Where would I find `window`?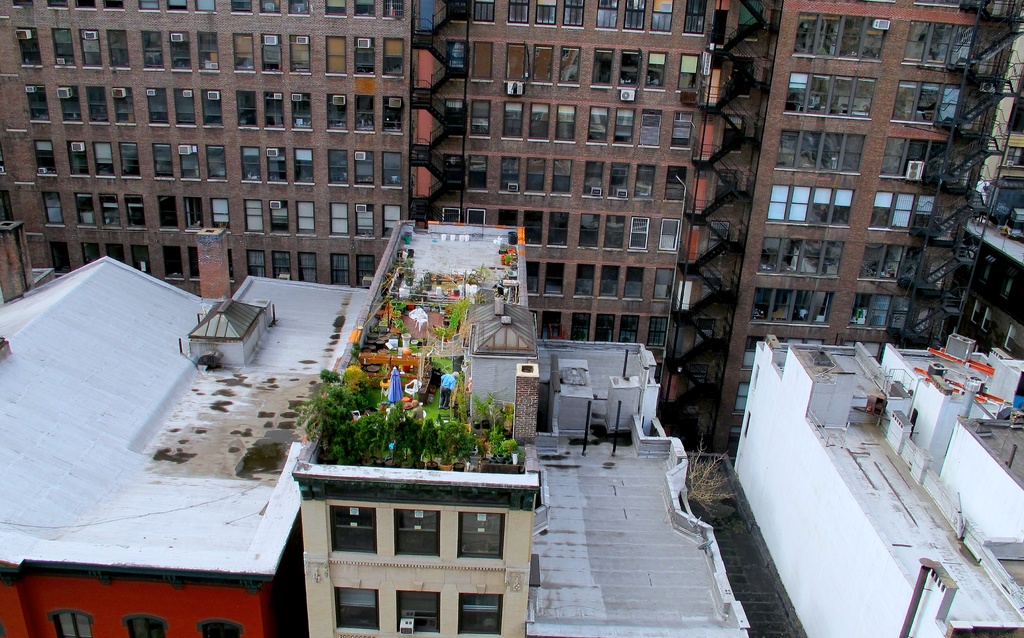
At 657:221:680:256.
